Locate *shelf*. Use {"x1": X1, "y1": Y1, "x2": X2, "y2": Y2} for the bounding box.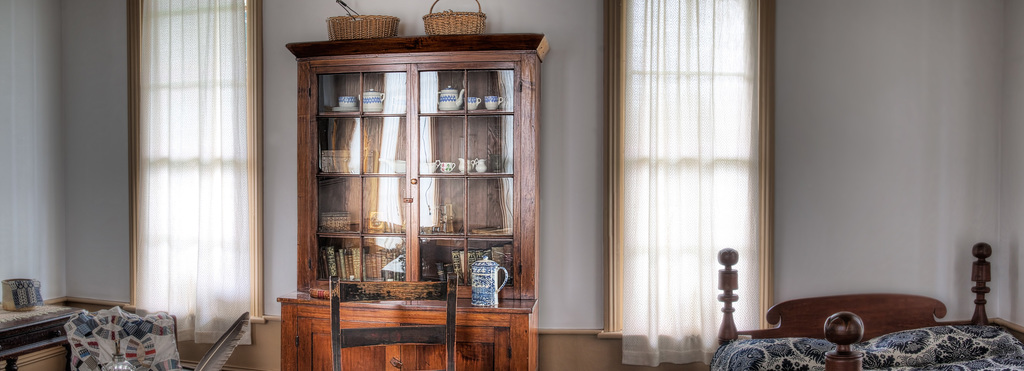
{"x1": 419, "y1": 65, "x2": 523, "y2": 117}.
